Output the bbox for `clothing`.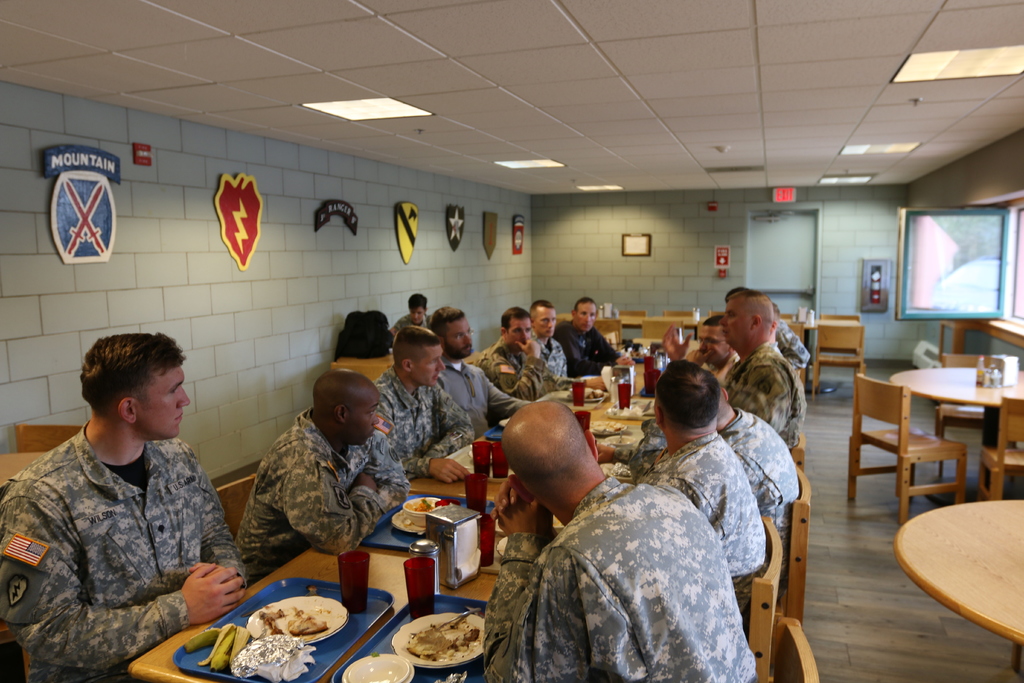
select_region(735, 353, 803, 444).
